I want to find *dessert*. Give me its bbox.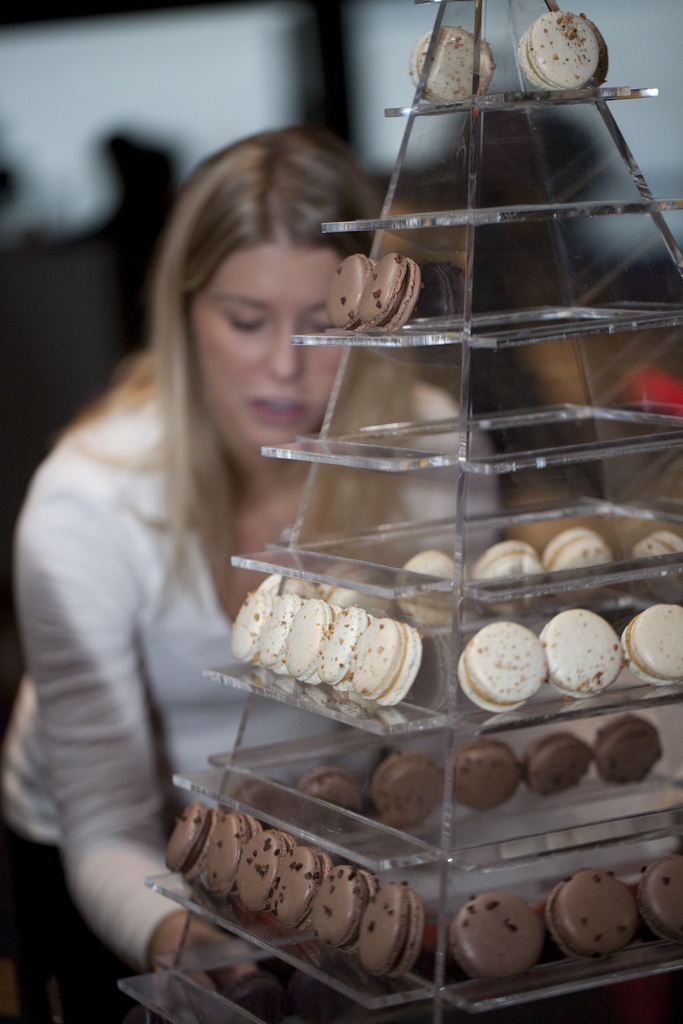
330:252:374:327.
